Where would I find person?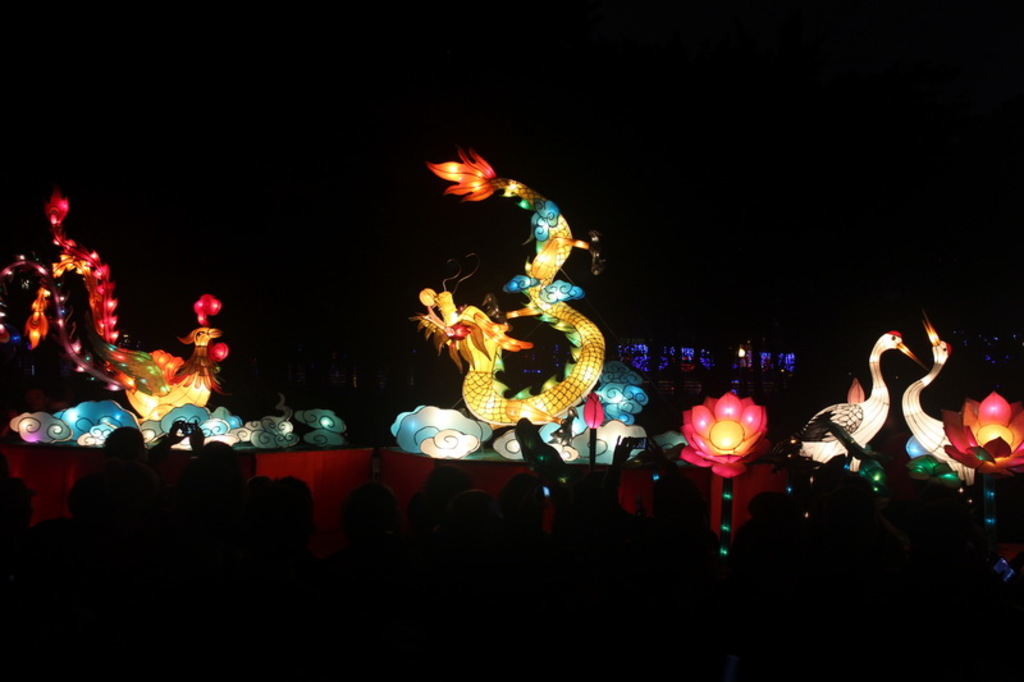
At crop(989, 471, 1023, 624).
